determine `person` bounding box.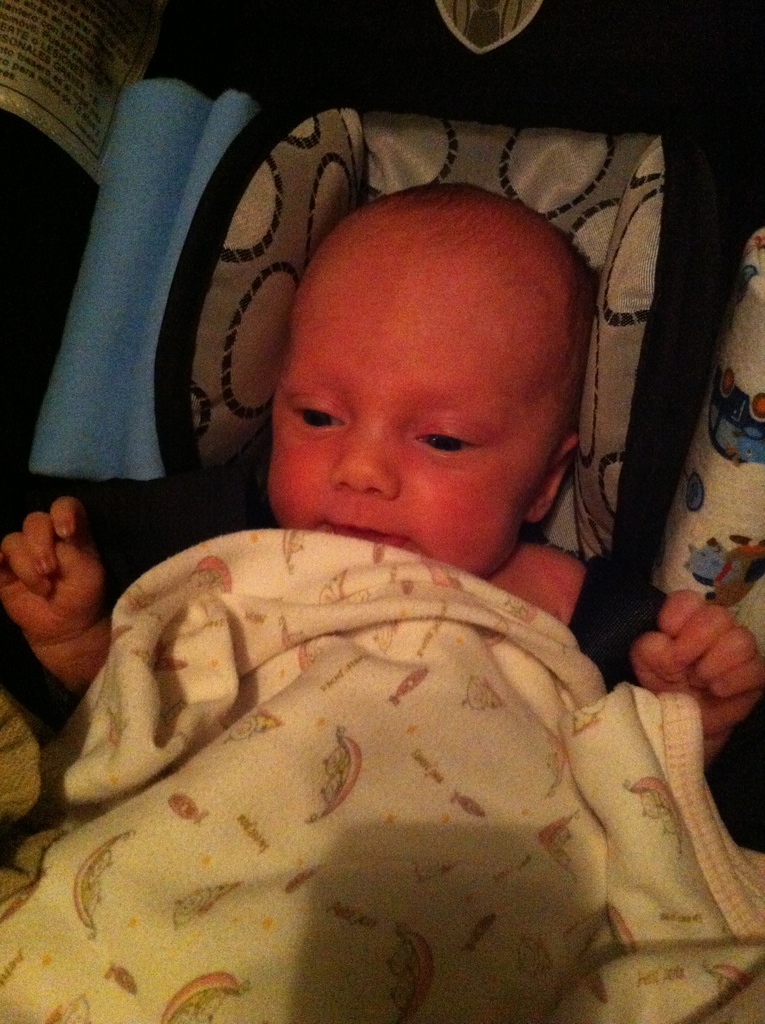
Determined: box=[0, 173, 764, 1023].
